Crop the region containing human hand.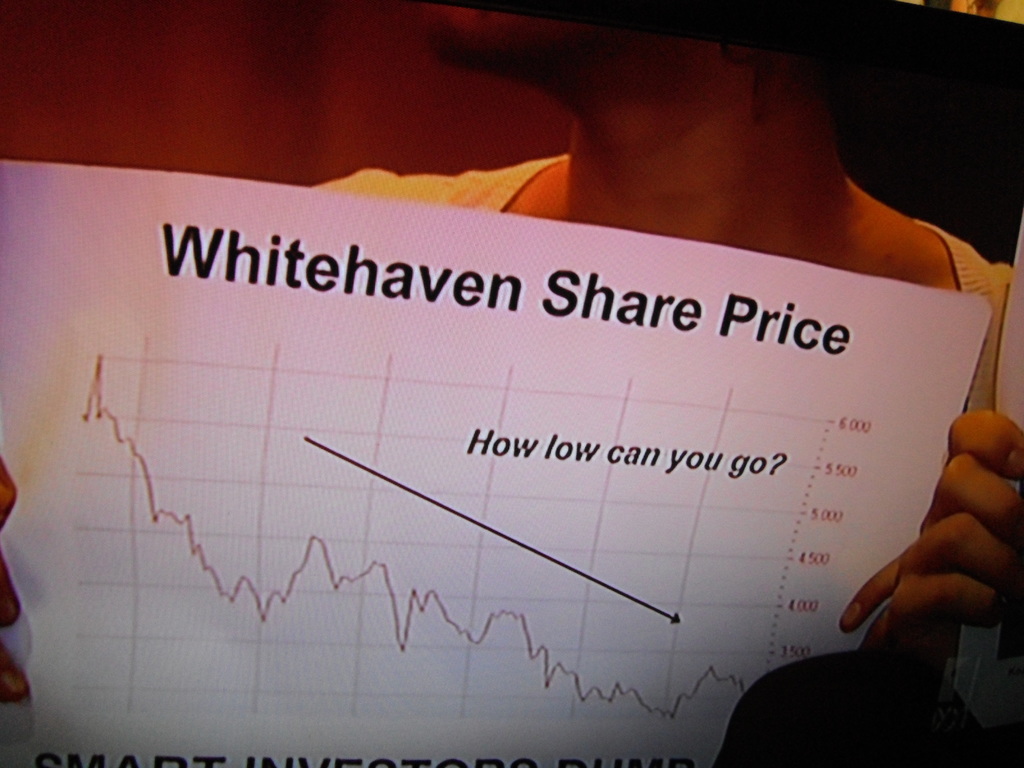
Crop region: locate(0, 454, 30, 704).
